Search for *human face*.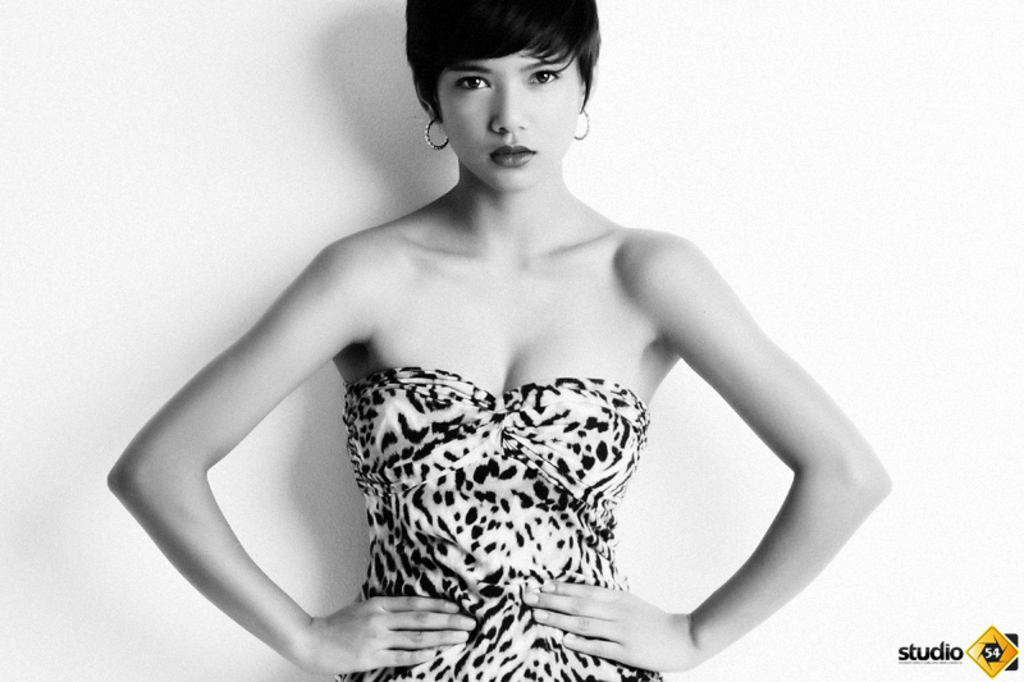
Found at <box>439,51,580,188</box>.
